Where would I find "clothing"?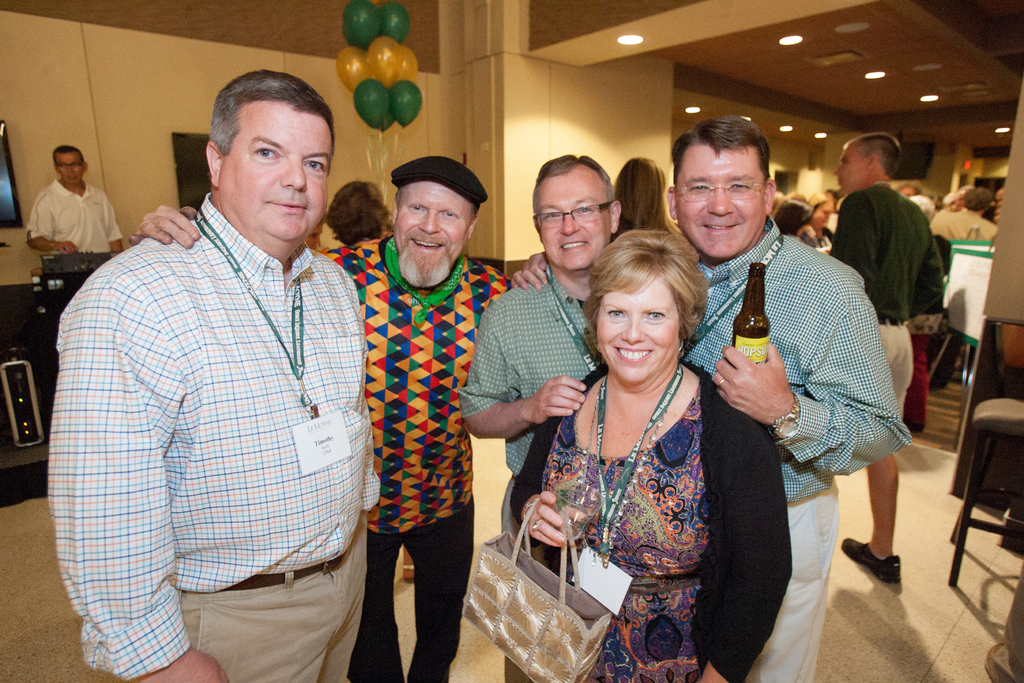
At [511,361,794,682].
